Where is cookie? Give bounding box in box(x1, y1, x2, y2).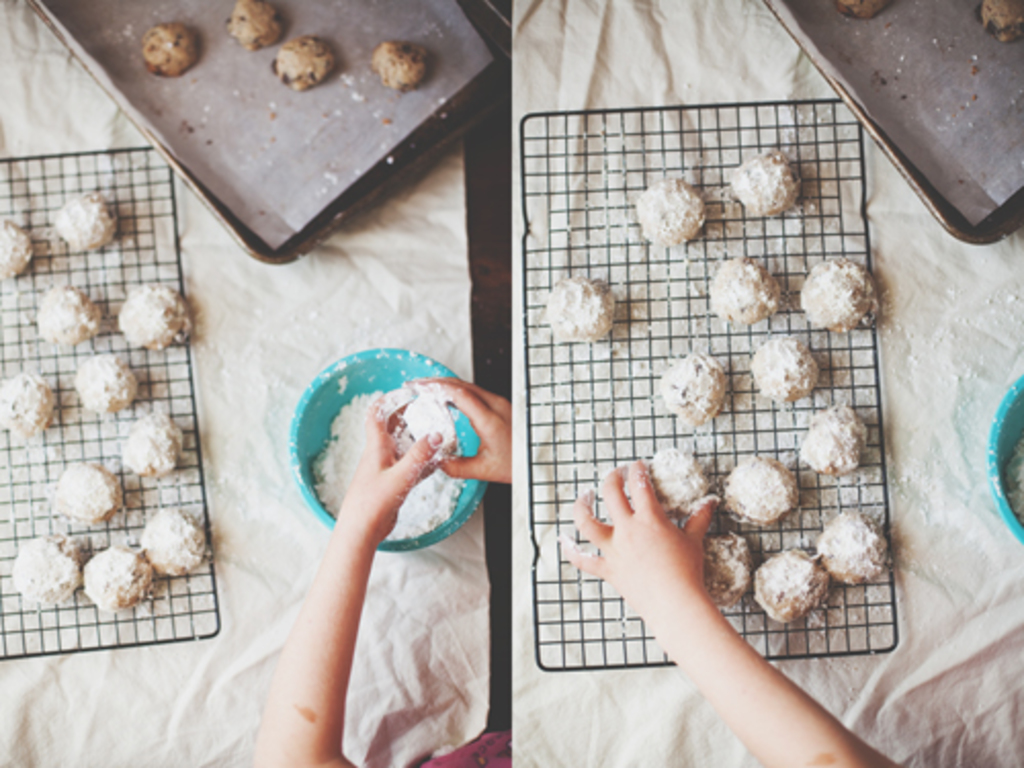
box(76, 547, 156, 608).
